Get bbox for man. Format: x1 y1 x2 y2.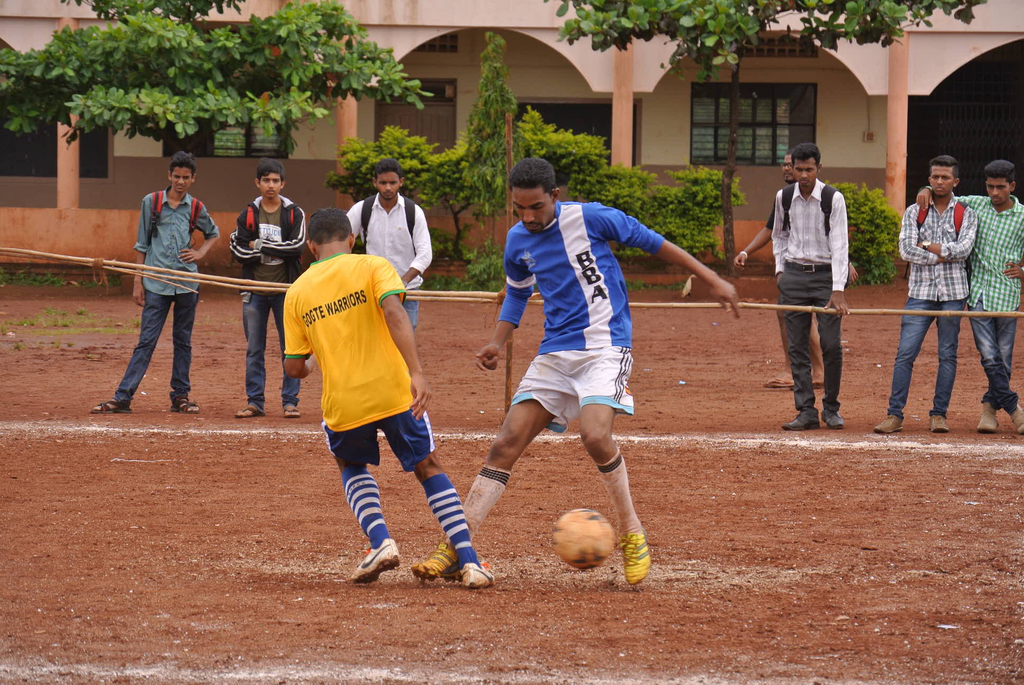
228 162 312 418.
